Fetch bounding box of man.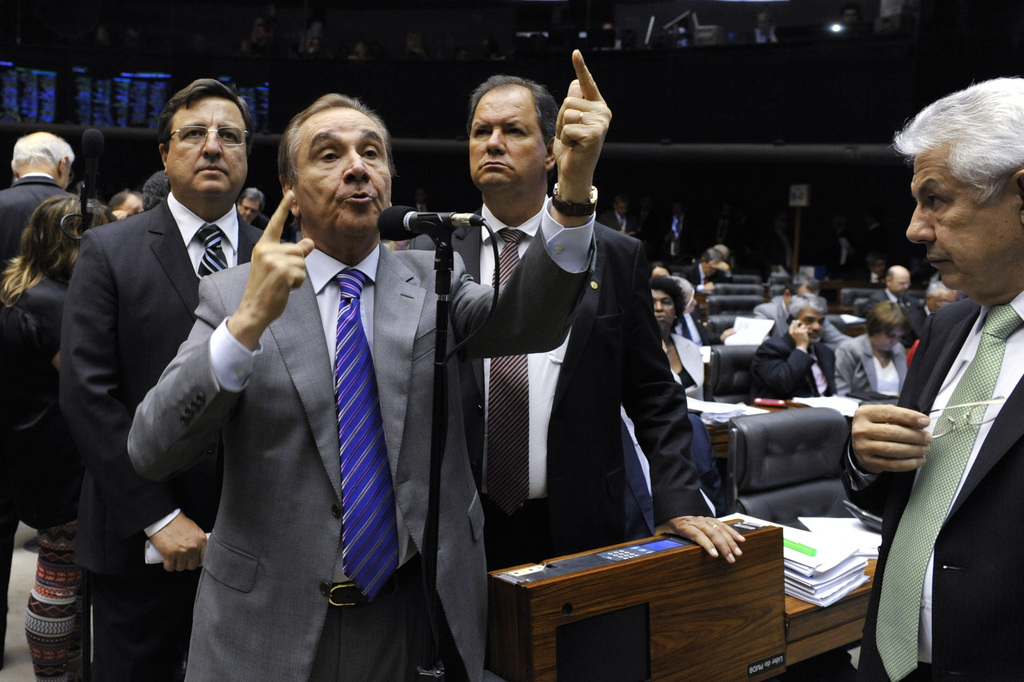
Bbox: l=106, t=190, r=144, b=221.
